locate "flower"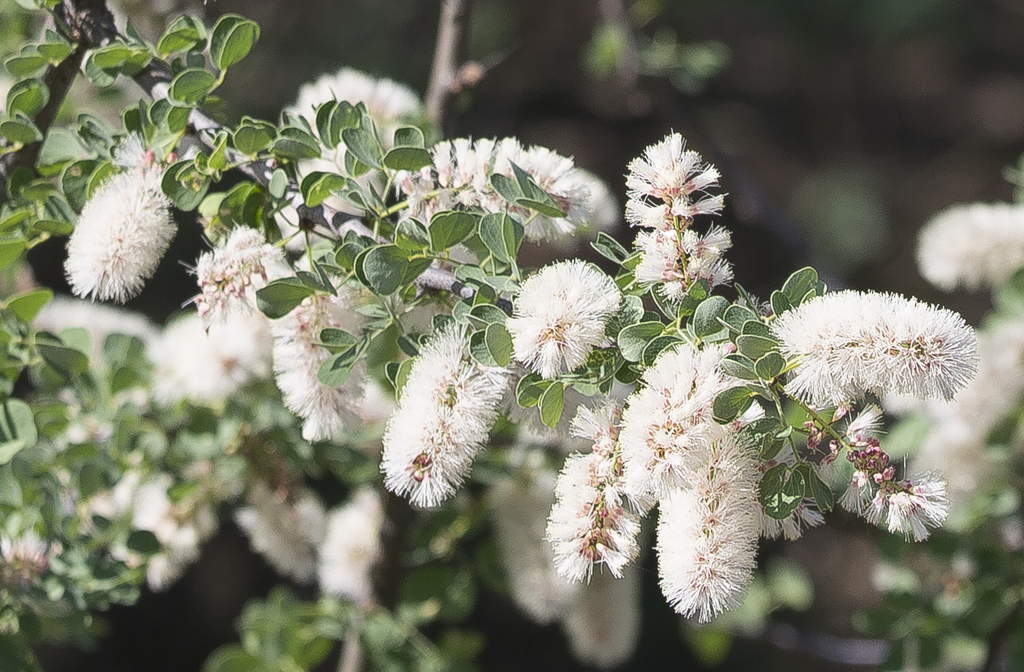
detection(493, 374, 640, 451)
